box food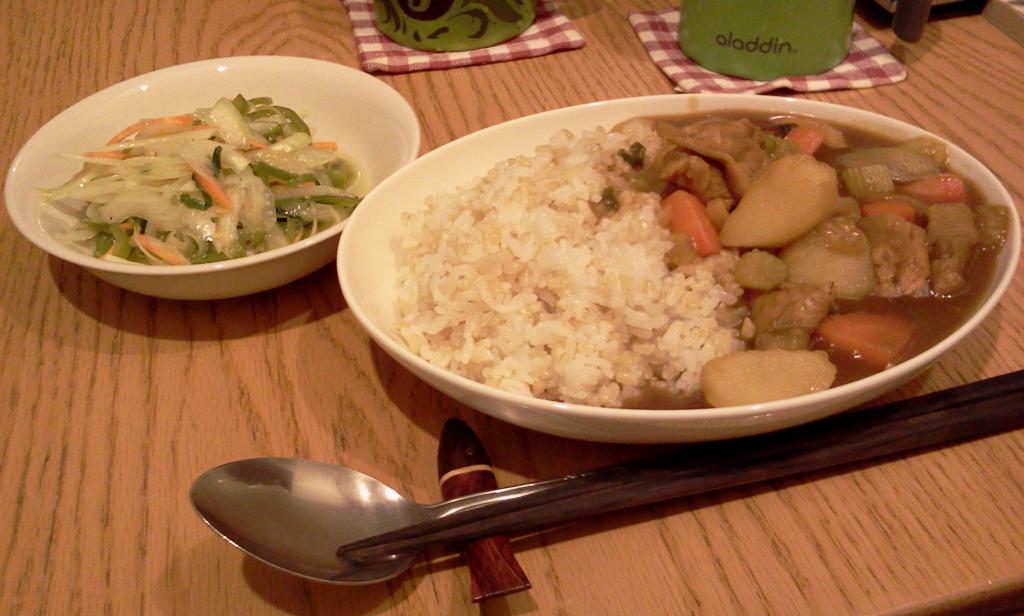
(352,83,1001,421)
